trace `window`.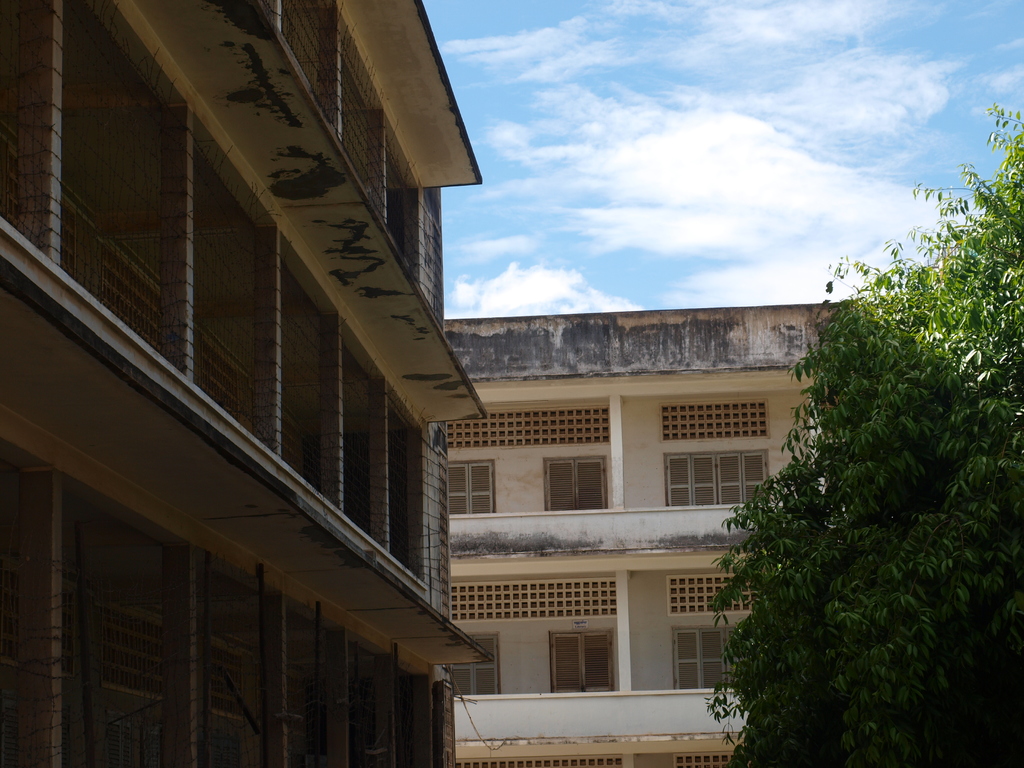
Traced to crop(448, 463, 494, 511).
